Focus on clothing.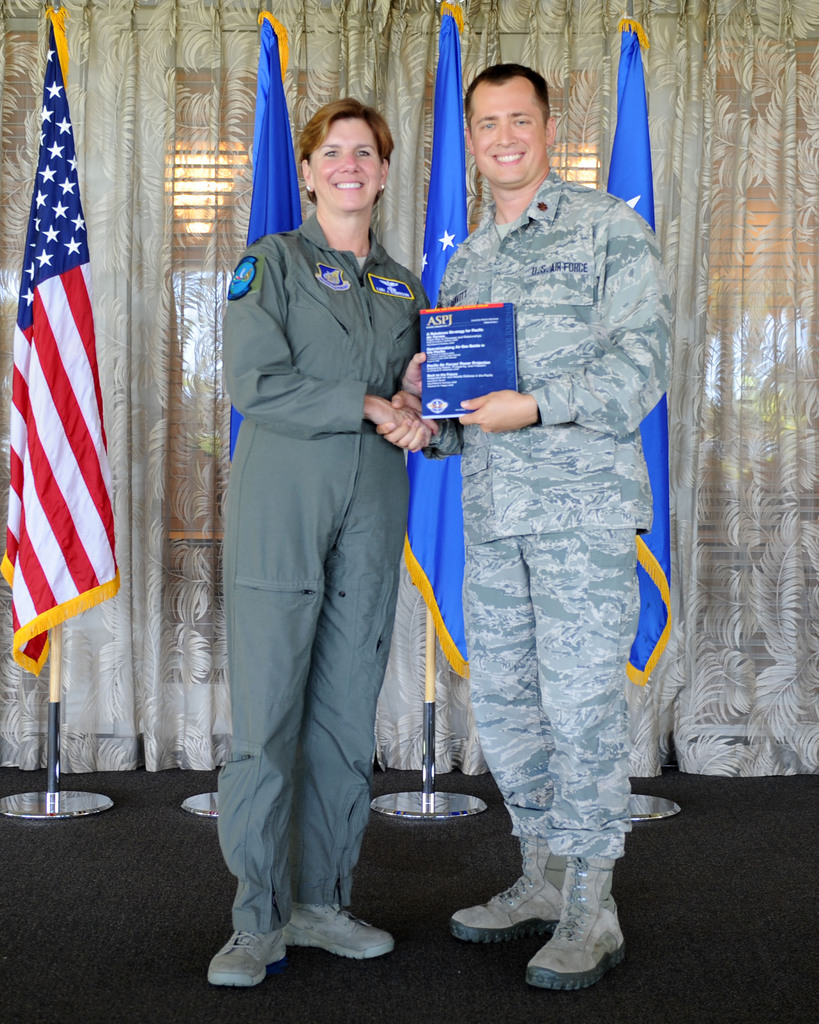
Focused at pyautogui.locateOnScreen(418, 47, 680, 940).
